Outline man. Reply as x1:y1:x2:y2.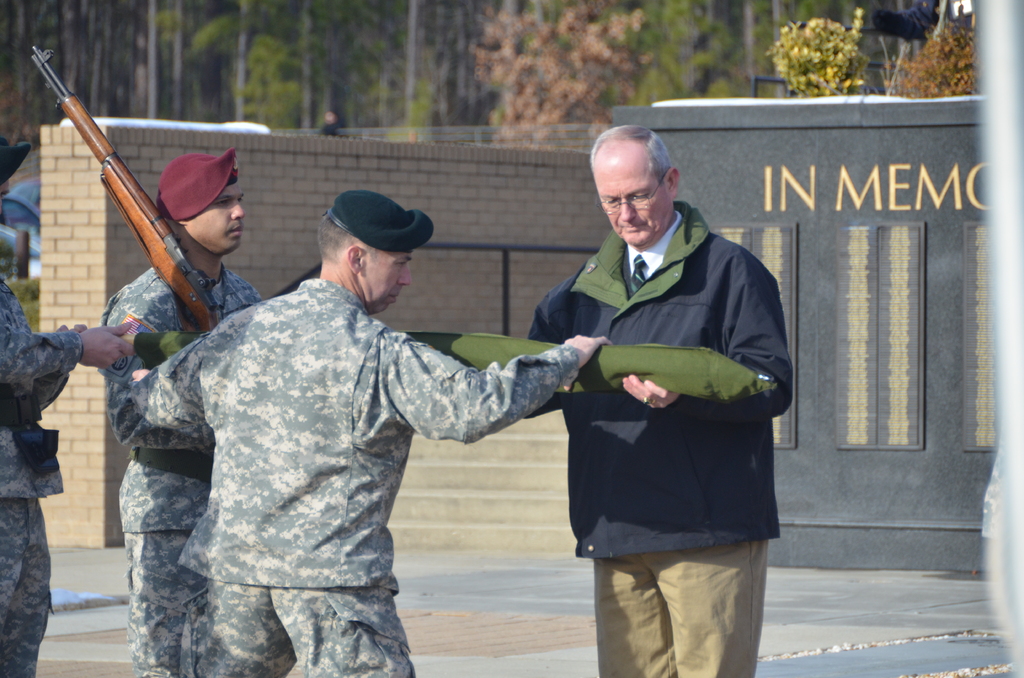
521:134:783:640.
